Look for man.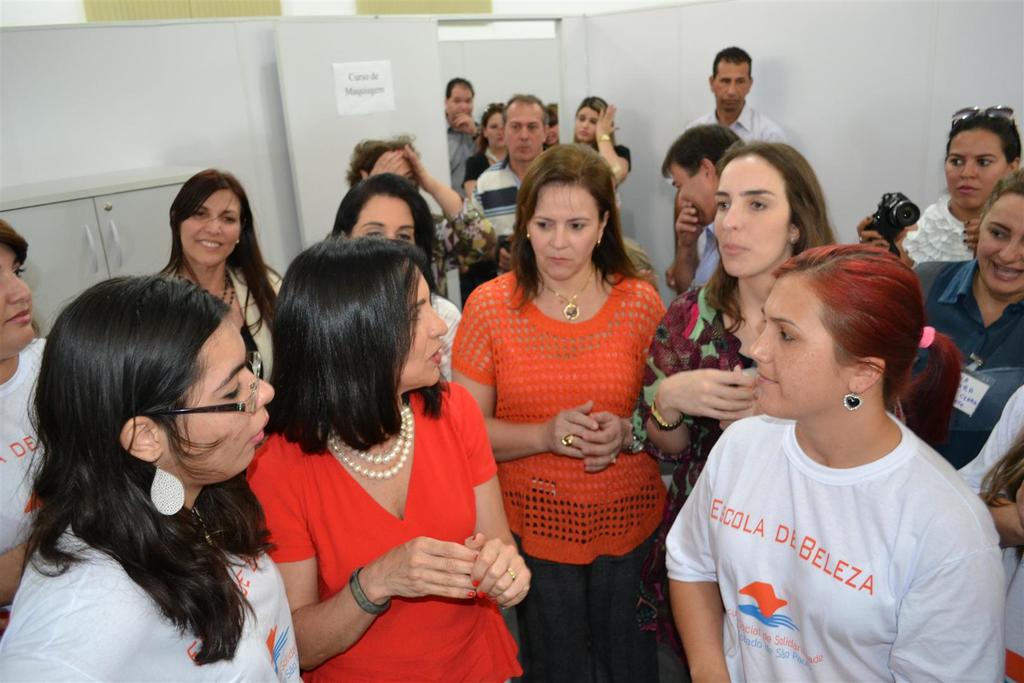
Found: crop(444, 76, 478, 201).
